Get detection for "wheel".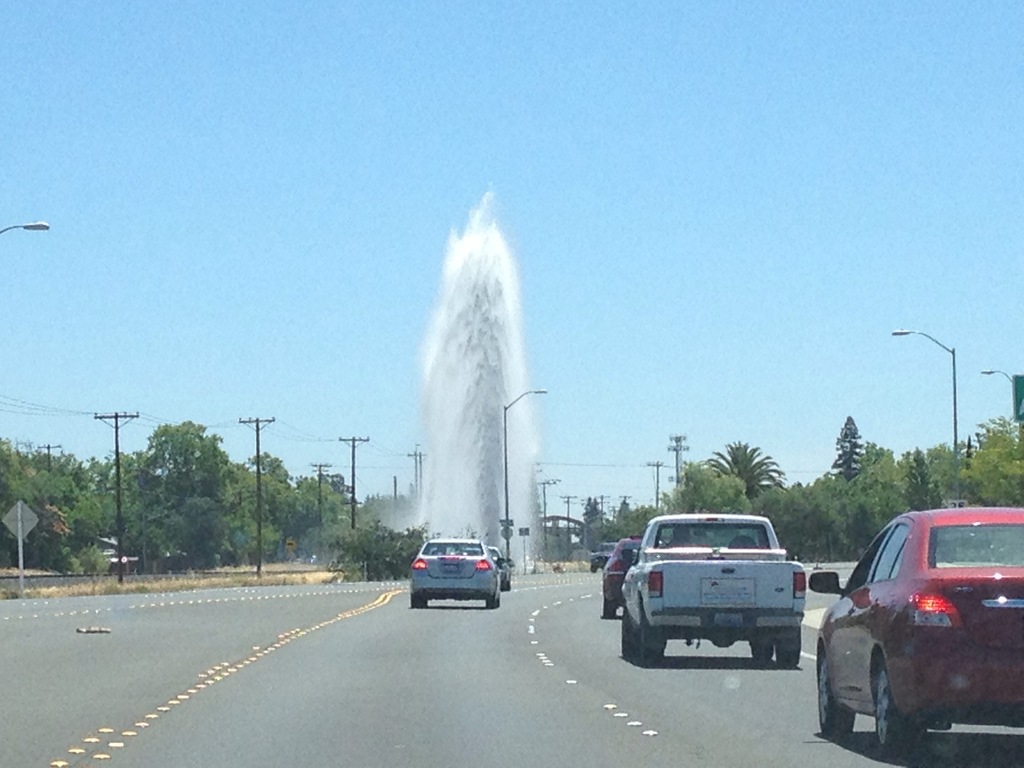
Detection: 598,600,624,617.
